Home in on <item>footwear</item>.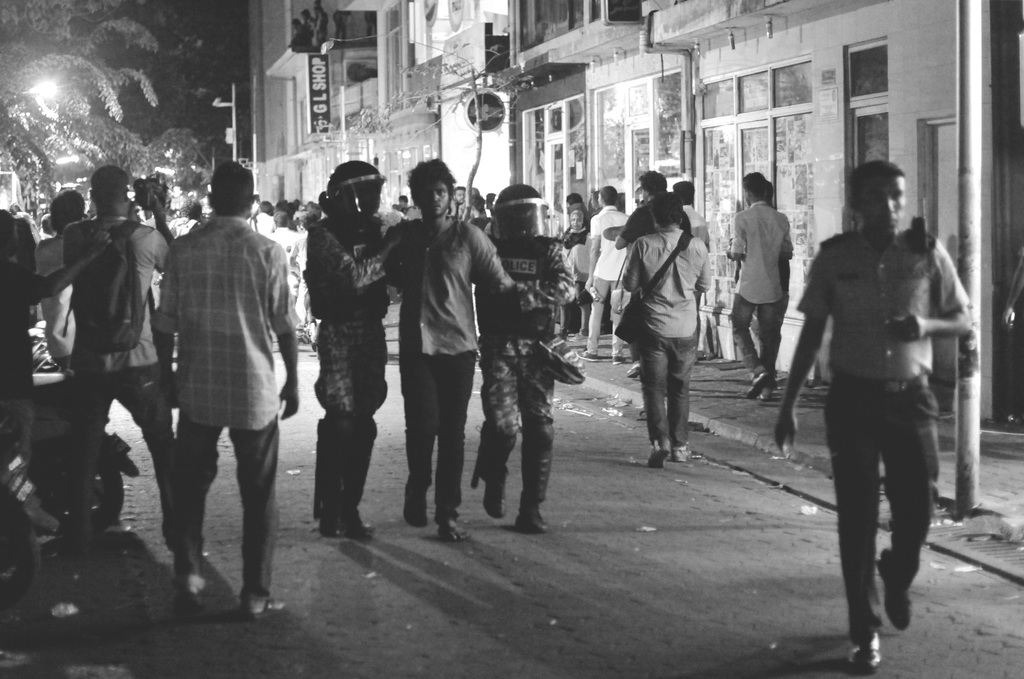
Homed in at box=[577, 348, 597, 359].
